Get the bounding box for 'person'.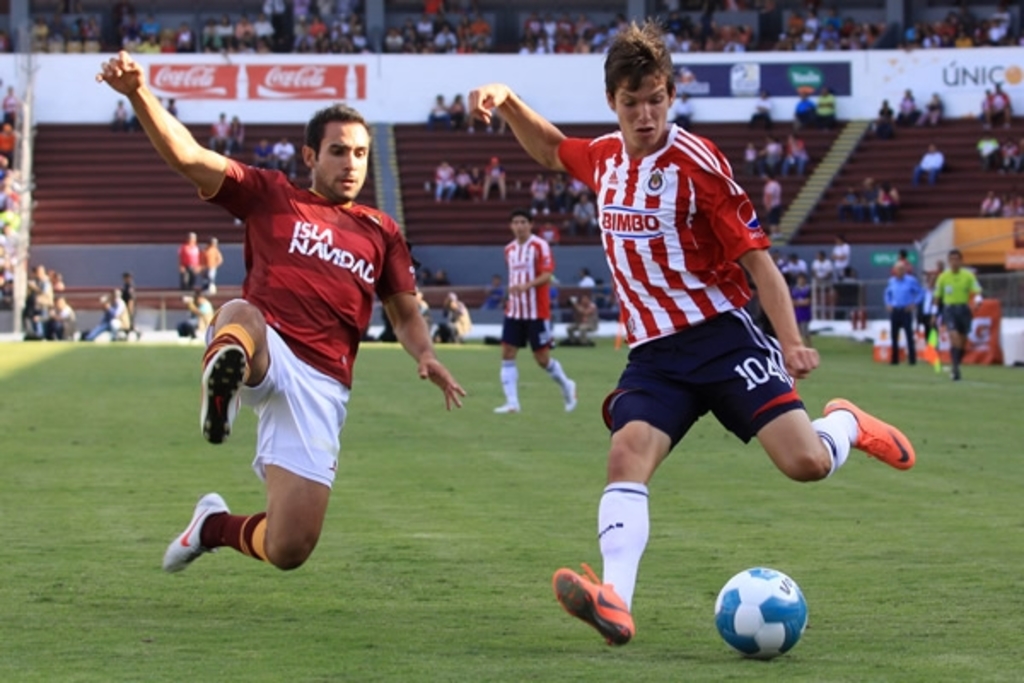
bbox=[770, 0, 876, 43].
